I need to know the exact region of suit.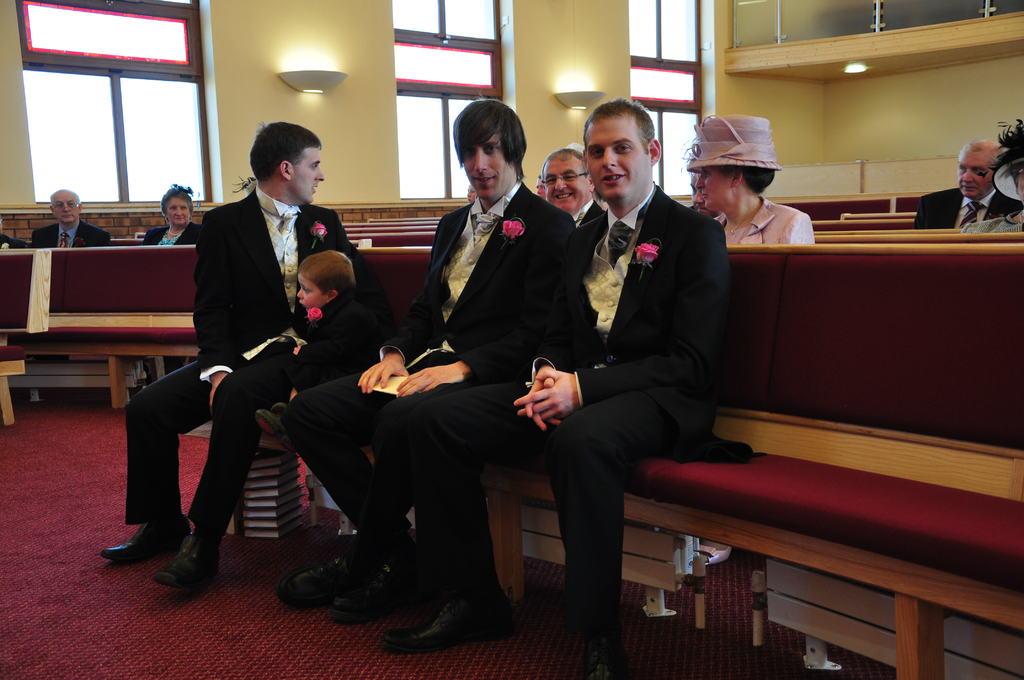
Region: rect(26, 220, 110, 250).
